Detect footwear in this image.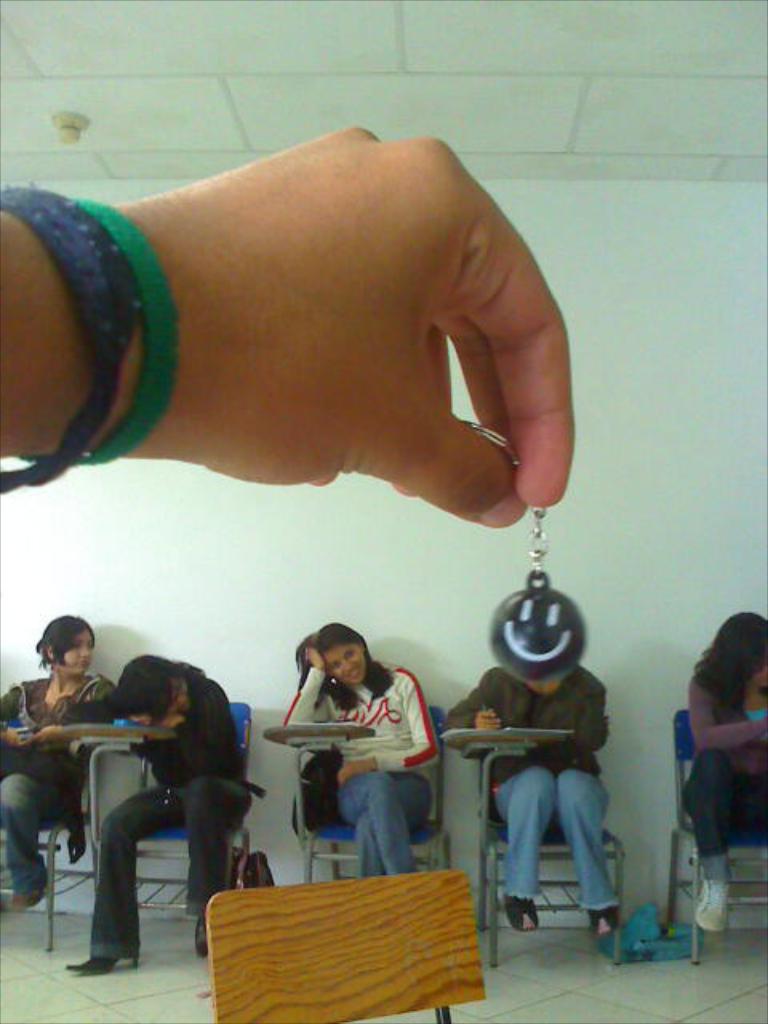
Detection: [16, 858, 43, 907].
